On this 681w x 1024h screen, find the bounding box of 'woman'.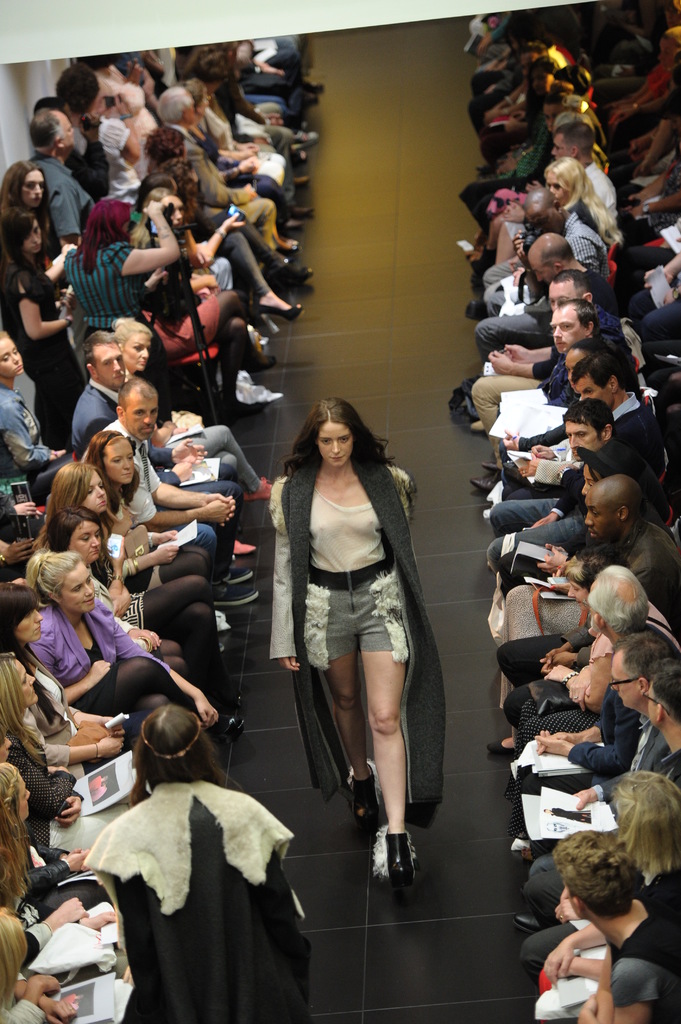
Bounding box: 0:653:130:852.
